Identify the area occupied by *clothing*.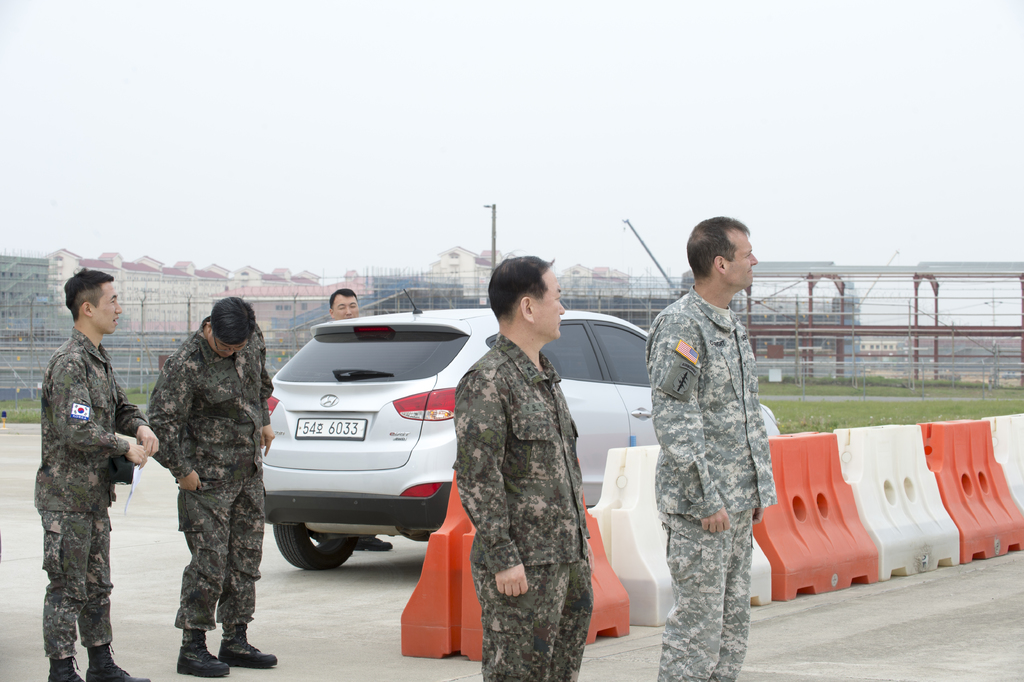
Area: pyautogui.locateOnScreen(30, 325, 145, 656).
